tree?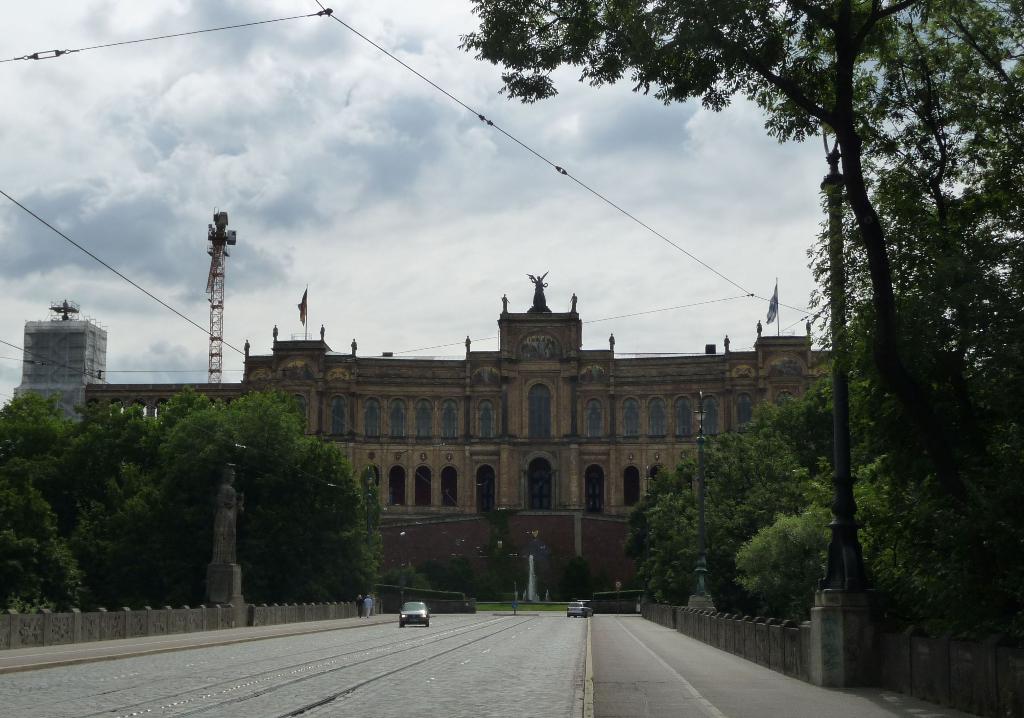
0, 394, 108, 605
